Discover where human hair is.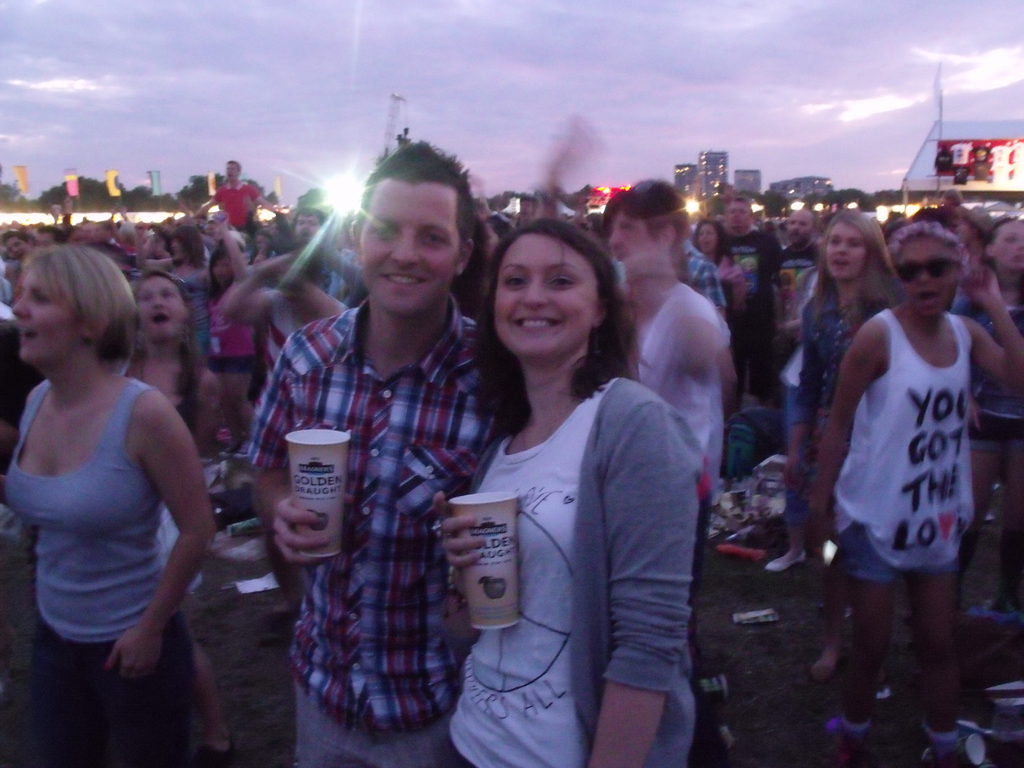
Discovered at <bbox>129, 272, 206, 399</bbox>.
